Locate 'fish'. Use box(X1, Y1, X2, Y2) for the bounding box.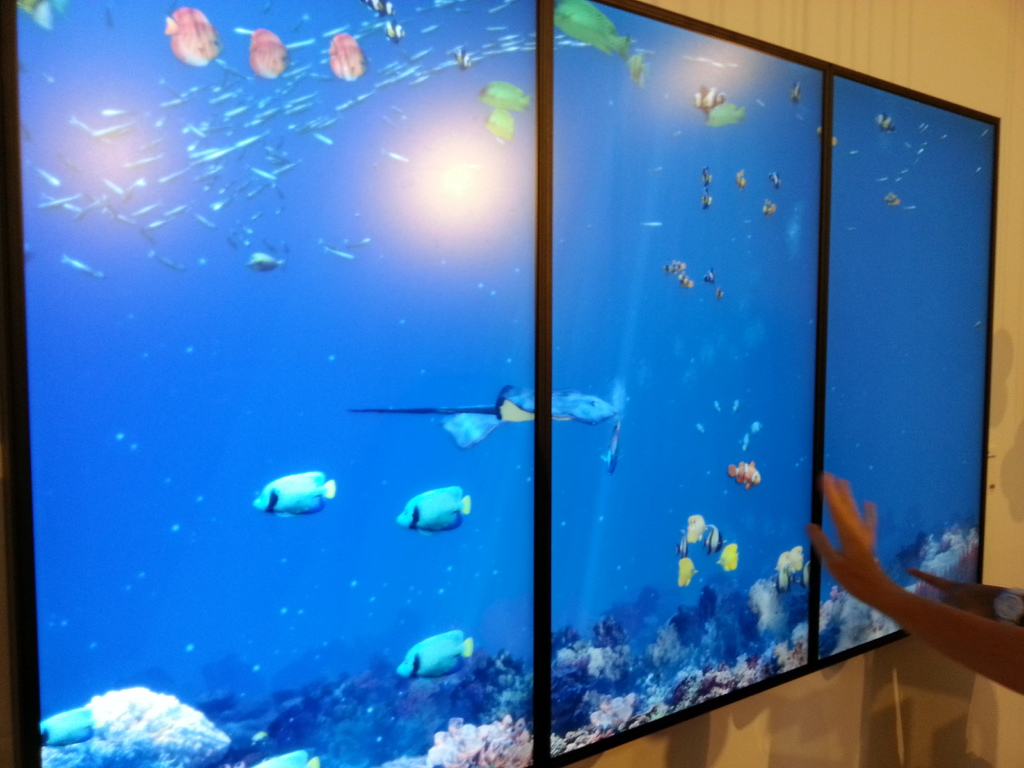
box(701, 527, 722, 549).
